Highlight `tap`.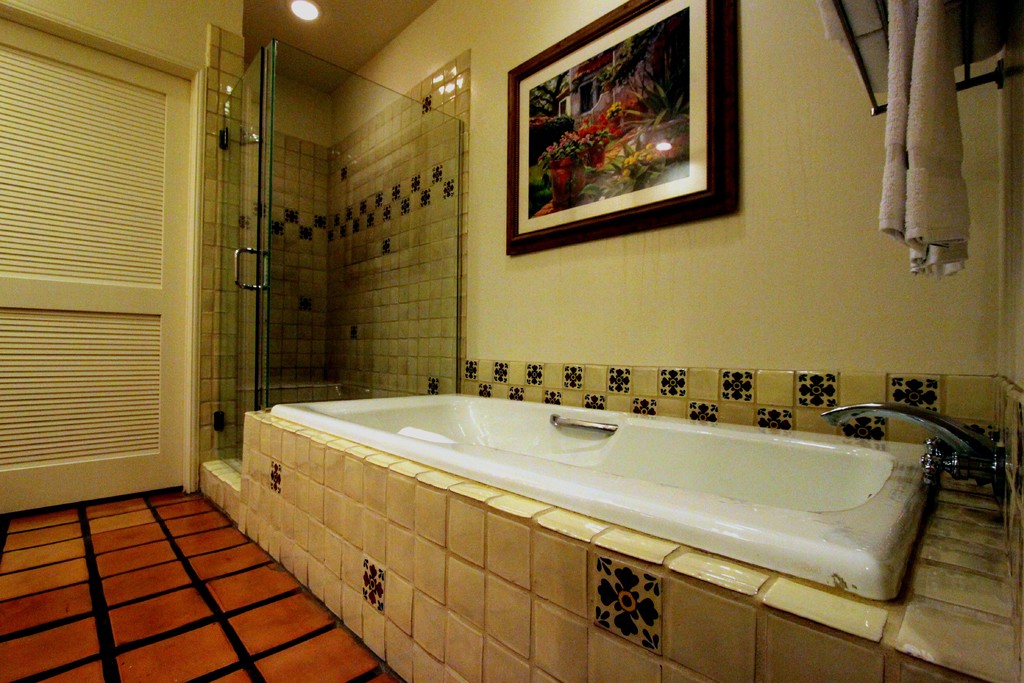
Highlighted region: [left=826, top=403, right=982, bottom=461].
